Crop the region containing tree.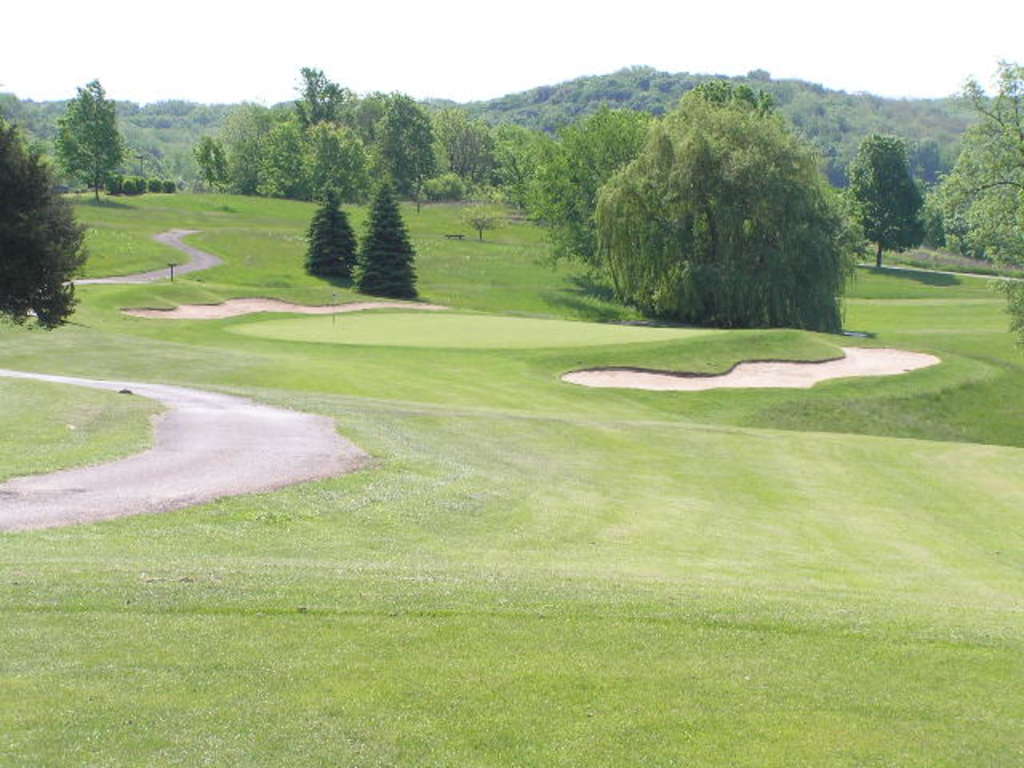
Crop region: 422:101:514:195.
